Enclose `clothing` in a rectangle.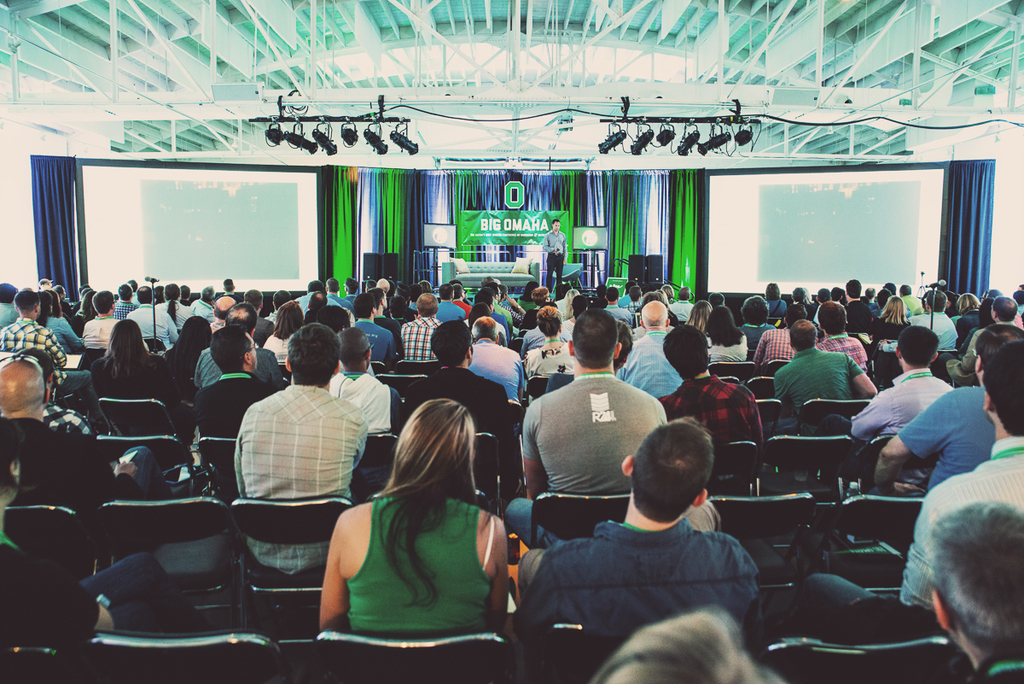
(x1=348, y1=319, x2=396, y2=367).
